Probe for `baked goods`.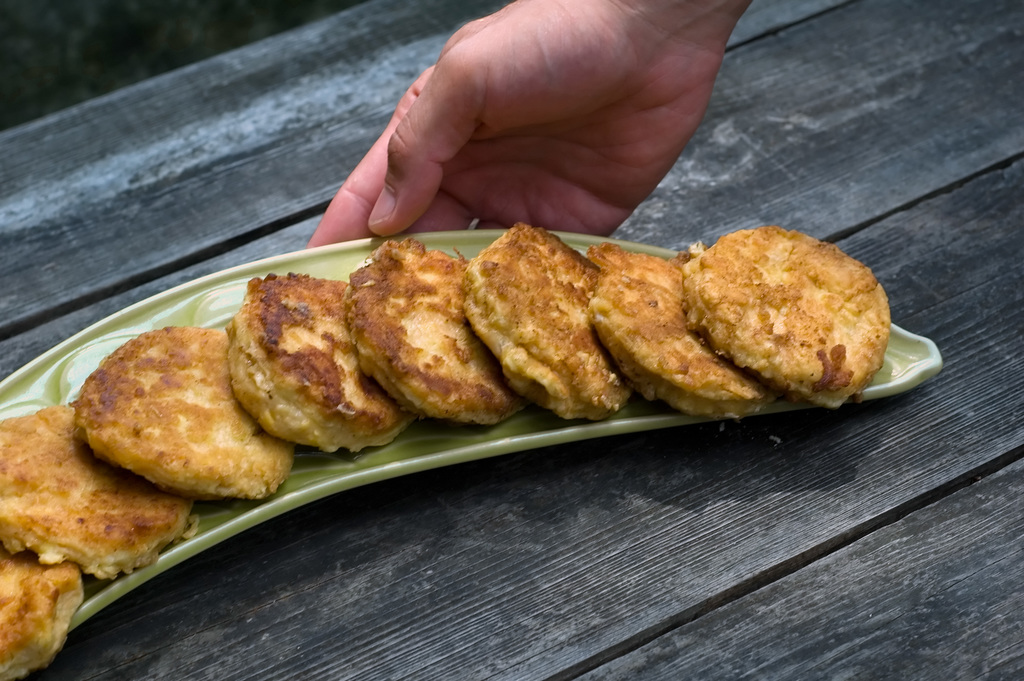
Probe result: BBox(678, 224, 890, 409).
